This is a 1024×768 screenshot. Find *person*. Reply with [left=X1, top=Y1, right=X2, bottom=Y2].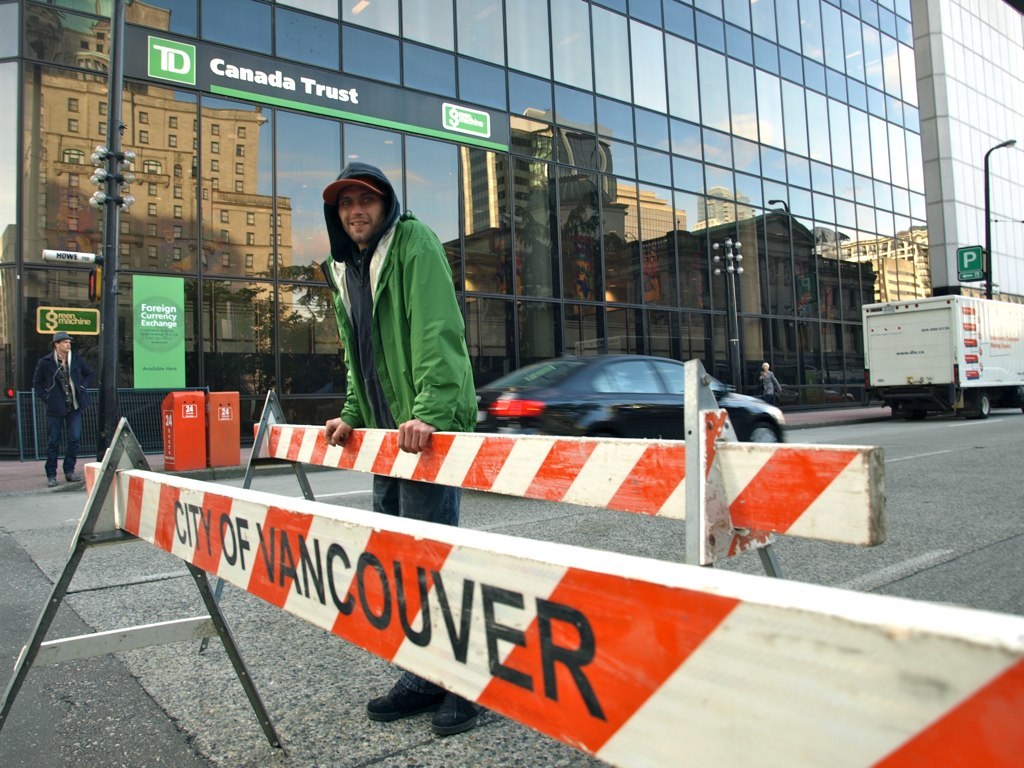
[left=29, top=330, right=84, bottom=487].
